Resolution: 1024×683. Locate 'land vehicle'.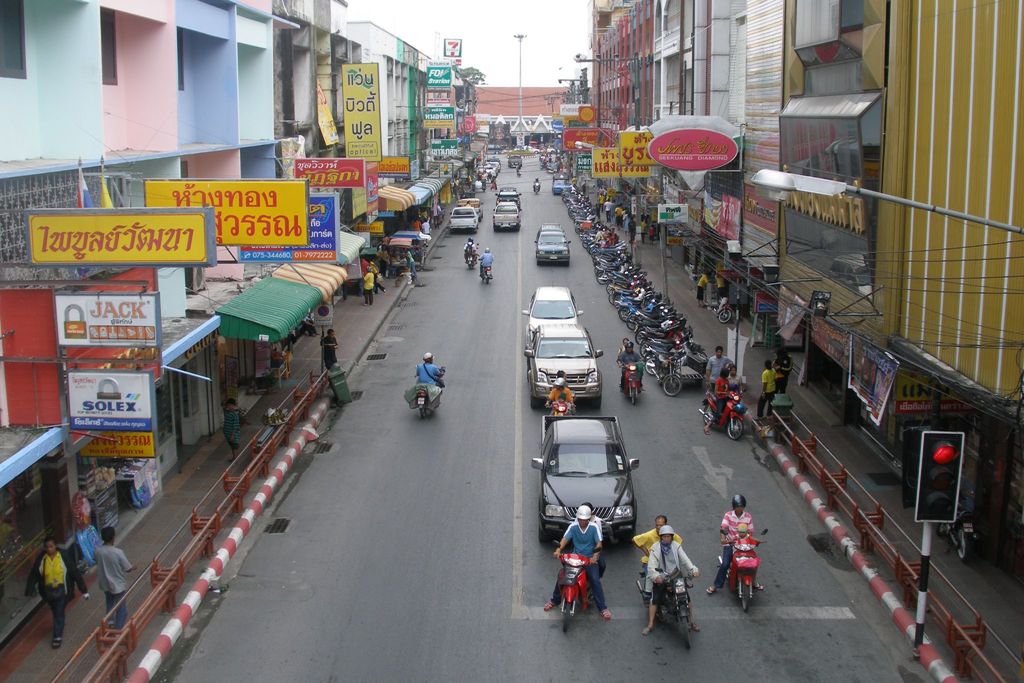
719:529:771:613.
